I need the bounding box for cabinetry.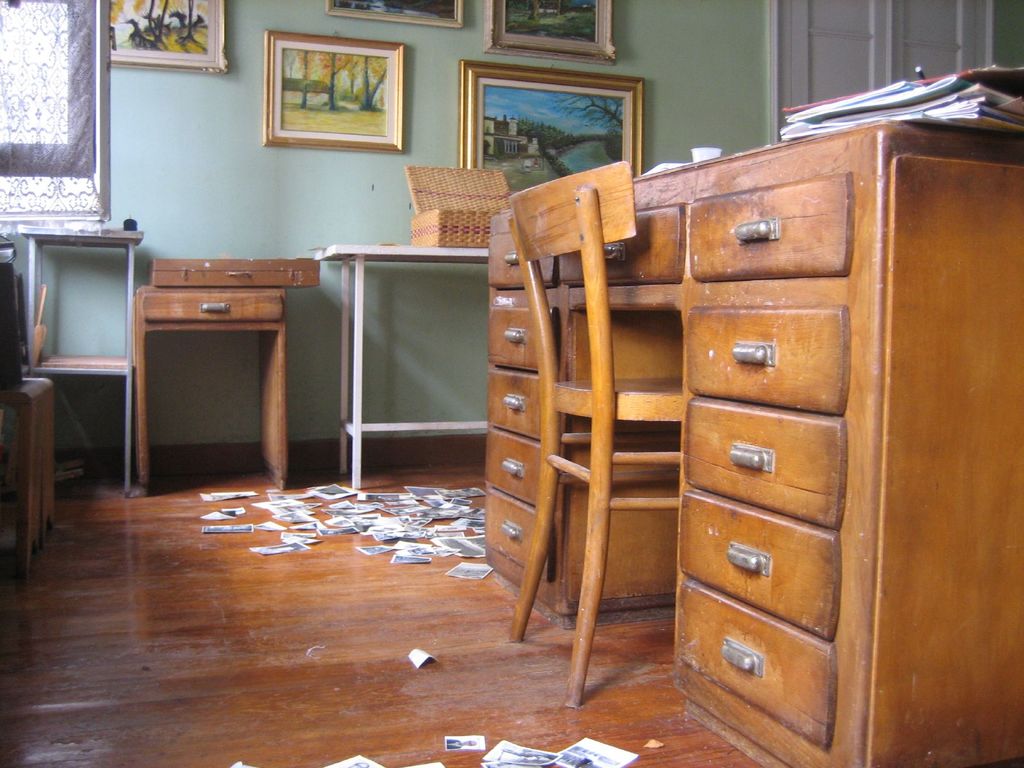
Here it is: detection(148, 259, 319, 284).
